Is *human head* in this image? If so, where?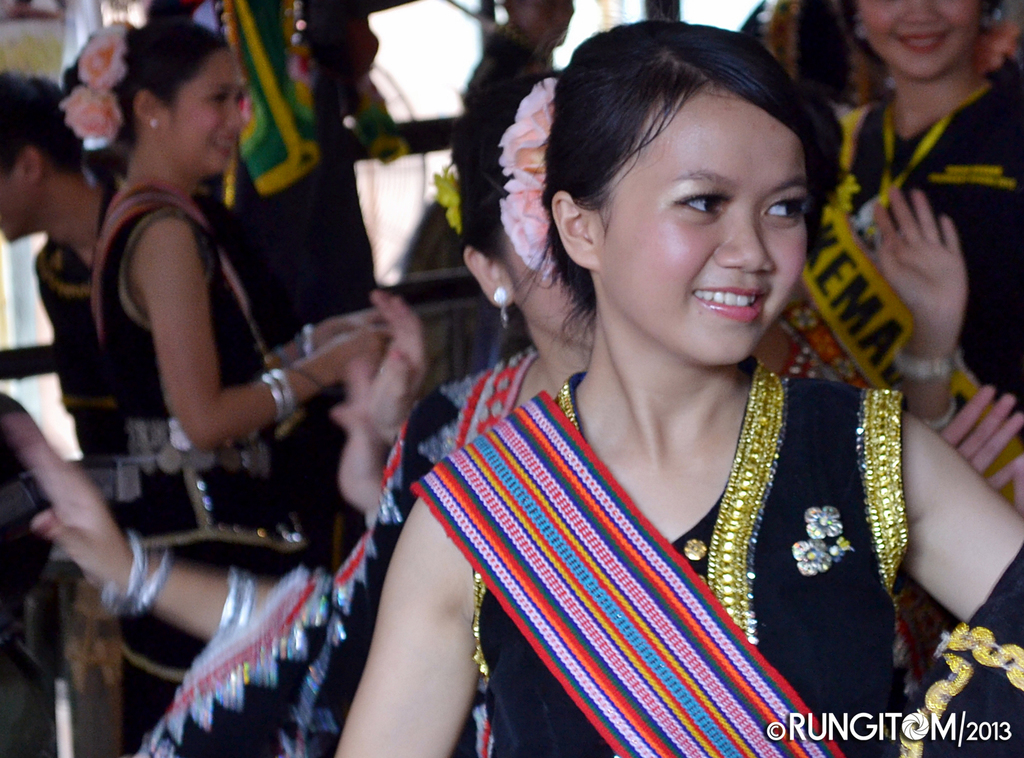
Yes, at left=0, top=74, right=83, bottom=242.
